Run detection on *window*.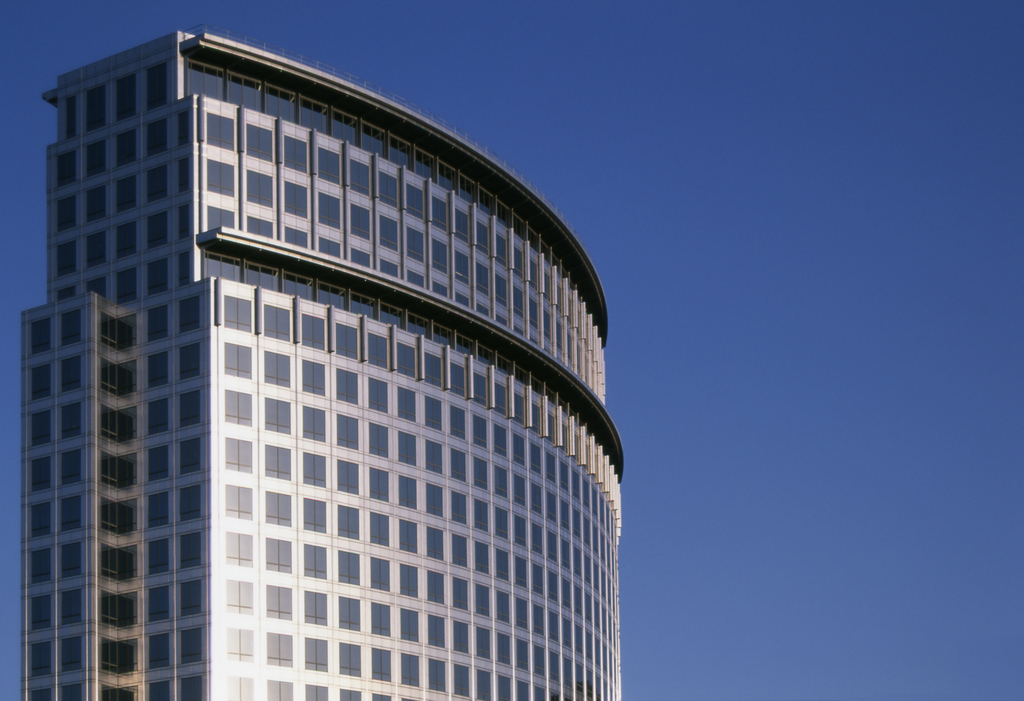
Result: detection(406, 226, 426, 261).
